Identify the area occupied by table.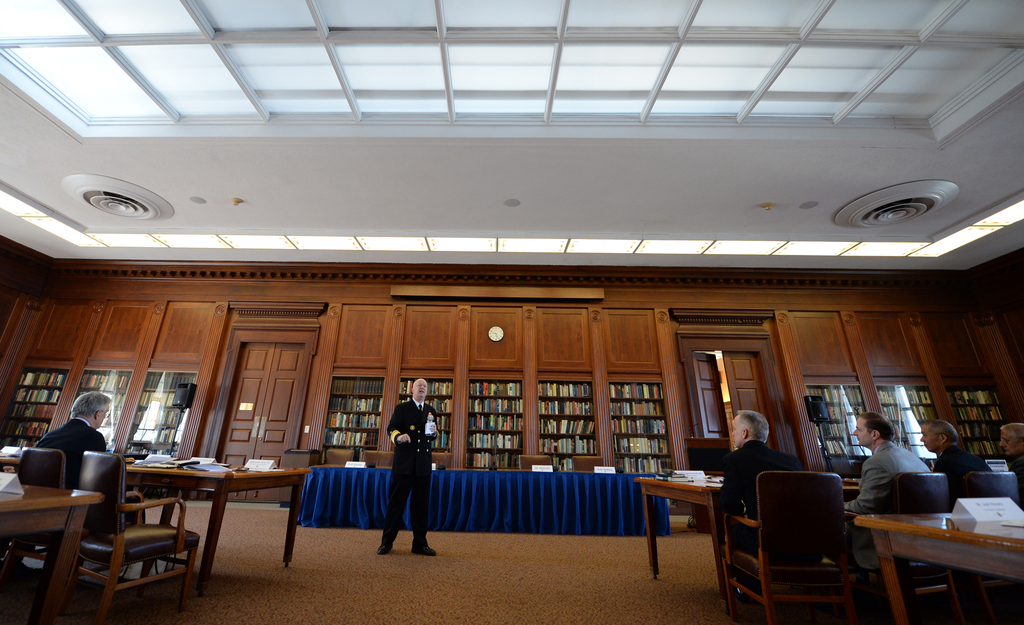
Area: 634 472 729 612.
